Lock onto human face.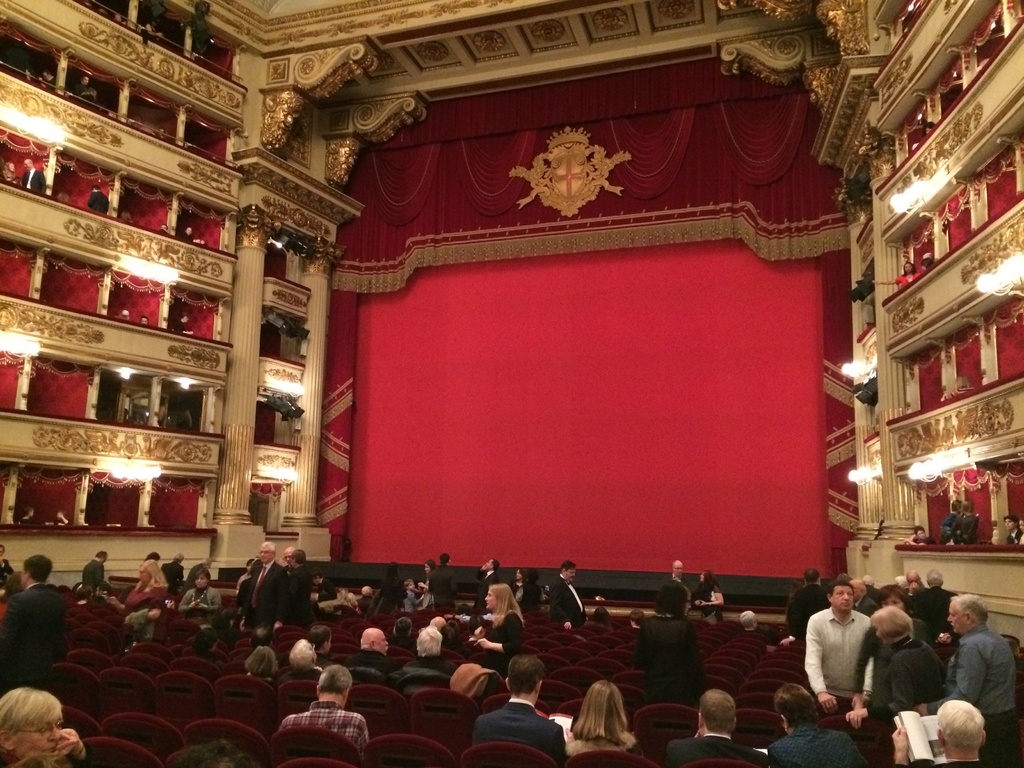
Locked: 566, 567, 573, 582.
